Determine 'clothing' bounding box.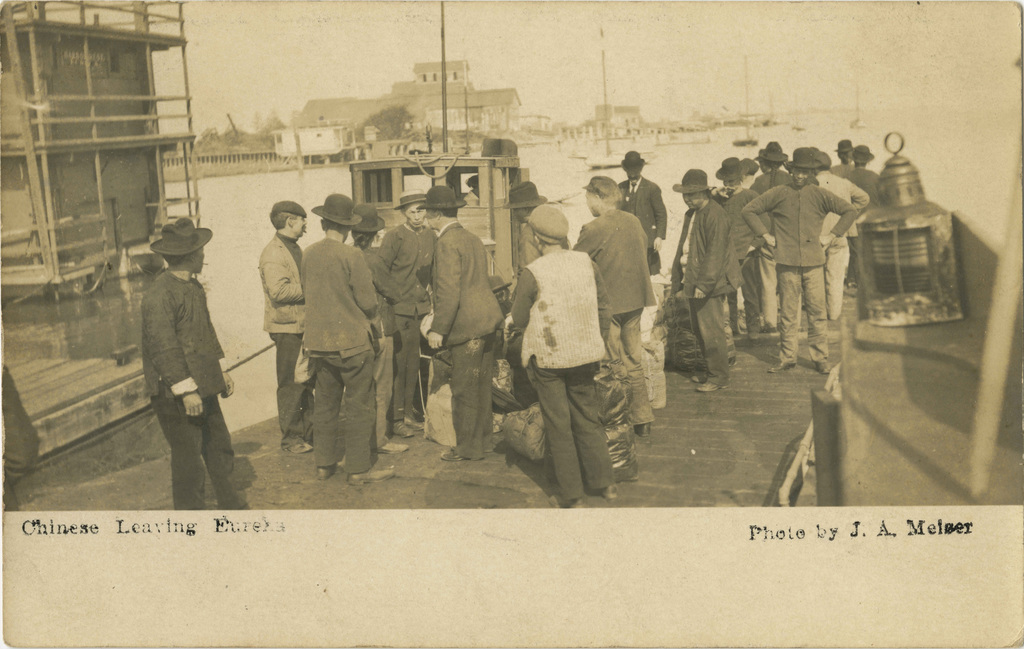
Determined: box(244, 238, 317, 441).
